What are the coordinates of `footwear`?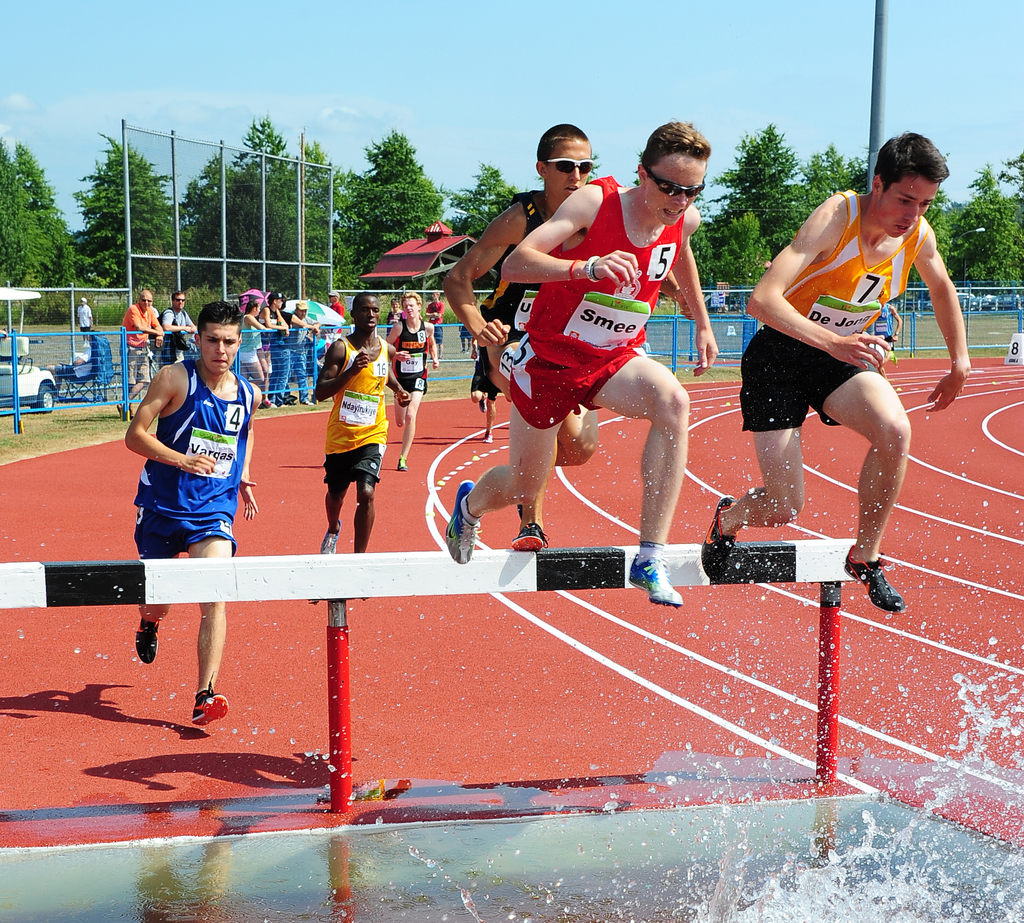
detection(479, 392, 485, 410).
